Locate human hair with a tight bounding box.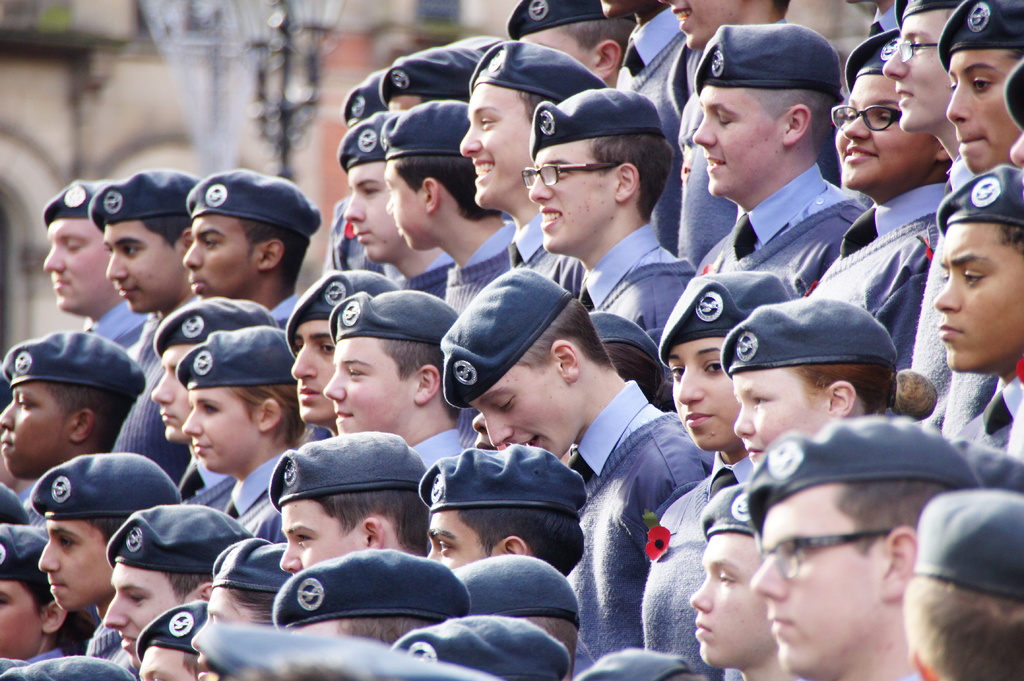
x1=1002, y1=44, x2=1023, y2=55.
